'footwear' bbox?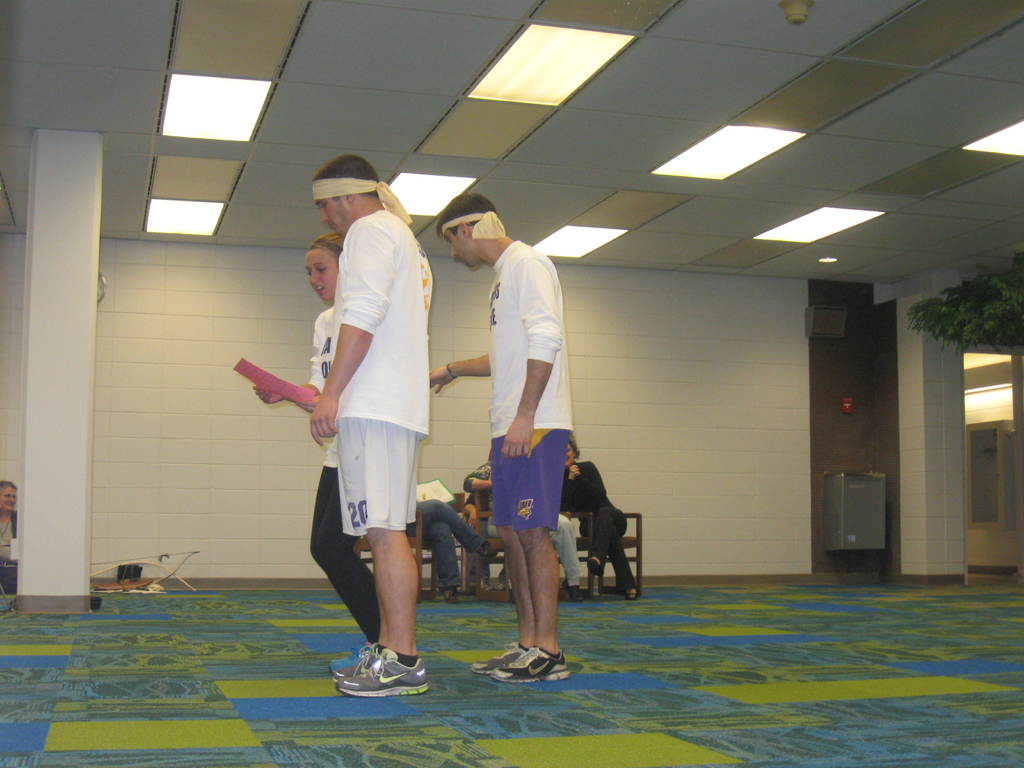
pyautogui.locateOnScreen(339, 650, 431, 699)
